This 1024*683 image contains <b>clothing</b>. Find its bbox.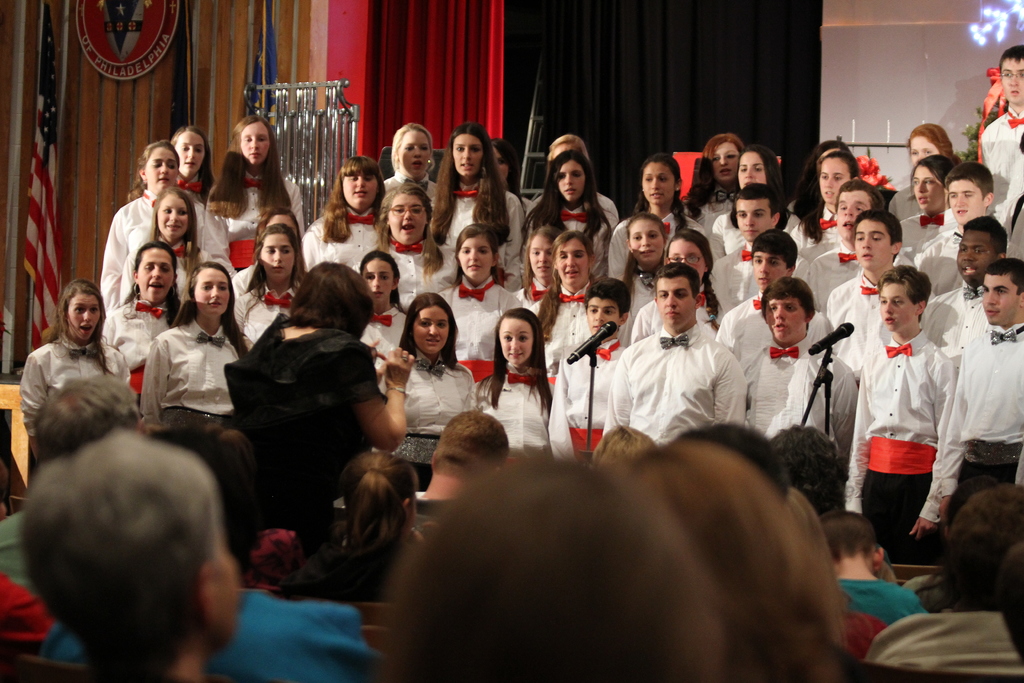
bbox(298, 205, 380, 276).
